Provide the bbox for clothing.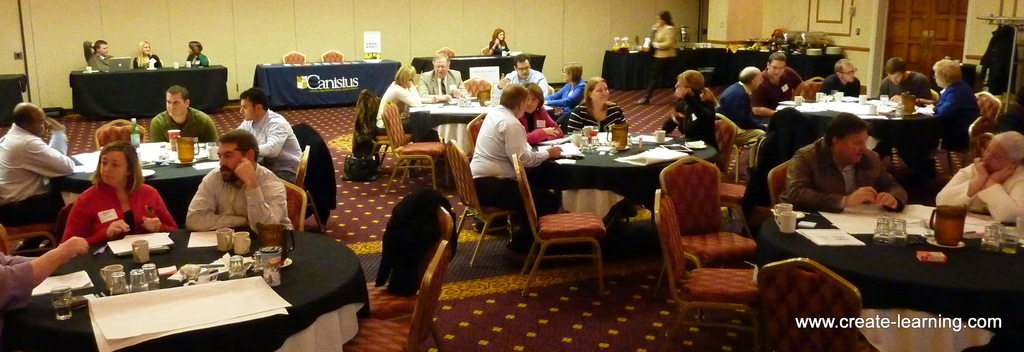
BBox(751, 68, 803, 113).
